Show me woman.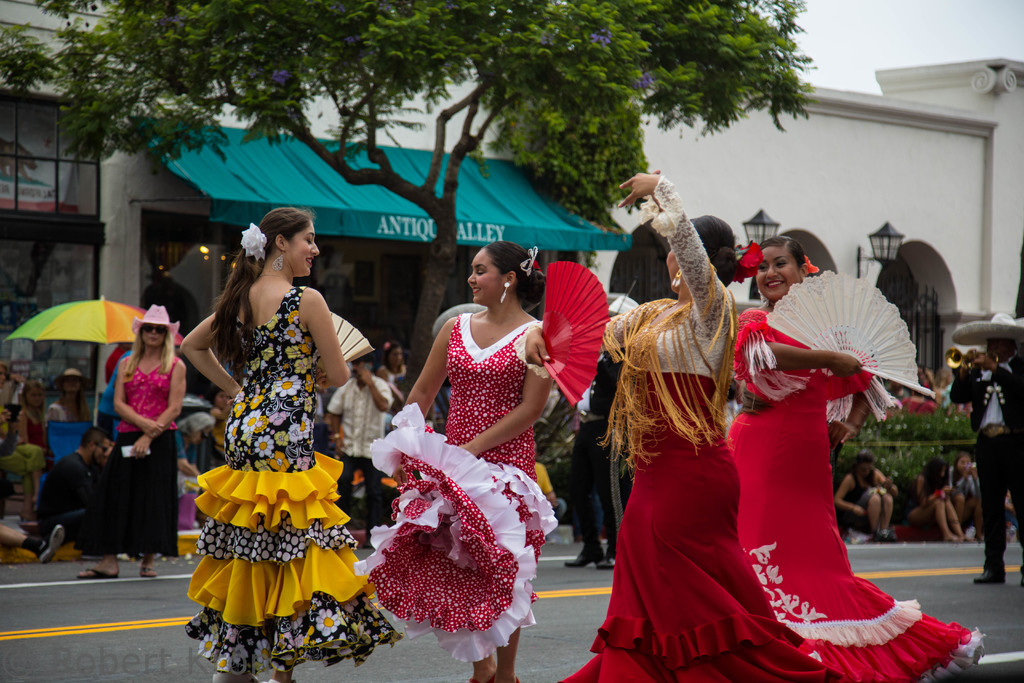
woman is here: x1=522 y1=167 x2=844 y2=682.
